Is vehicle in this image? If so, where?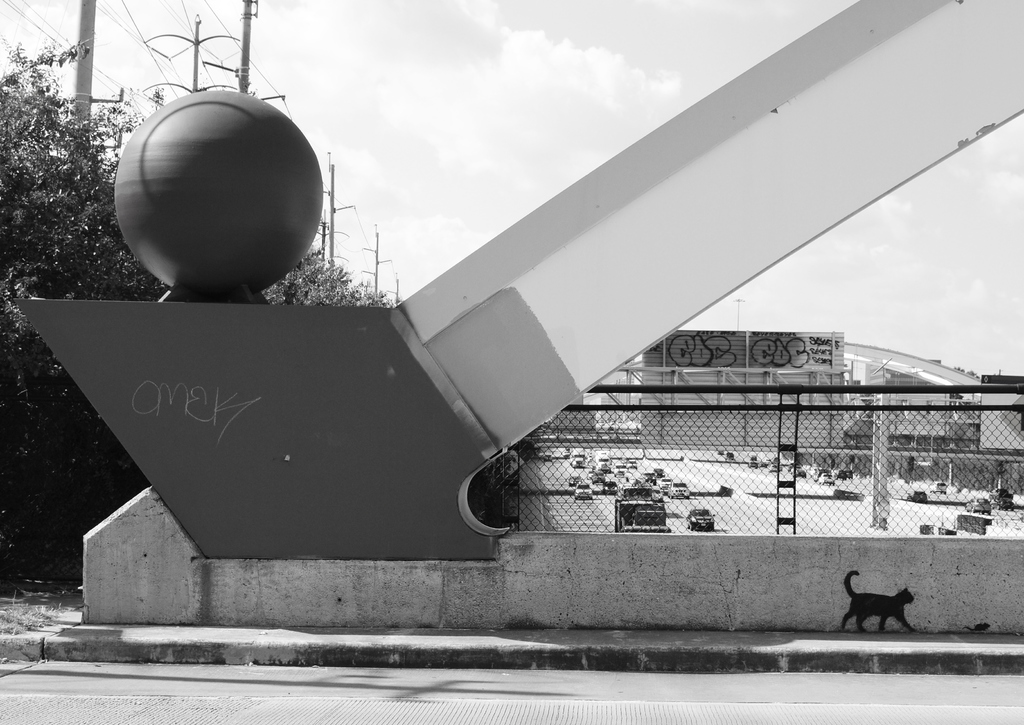
Yes, at {"left": 641, "top": 469, "right": 654, "bottom": 483}.
